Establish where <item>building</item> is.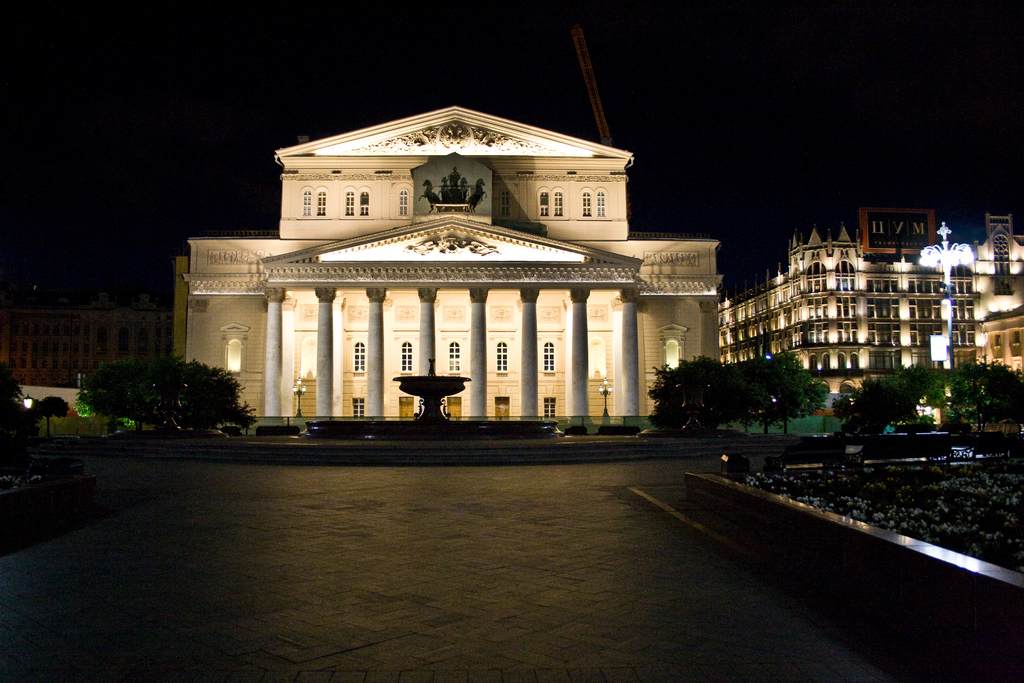
Established at [x1=180, y1=106, x2=724, y2=433].
